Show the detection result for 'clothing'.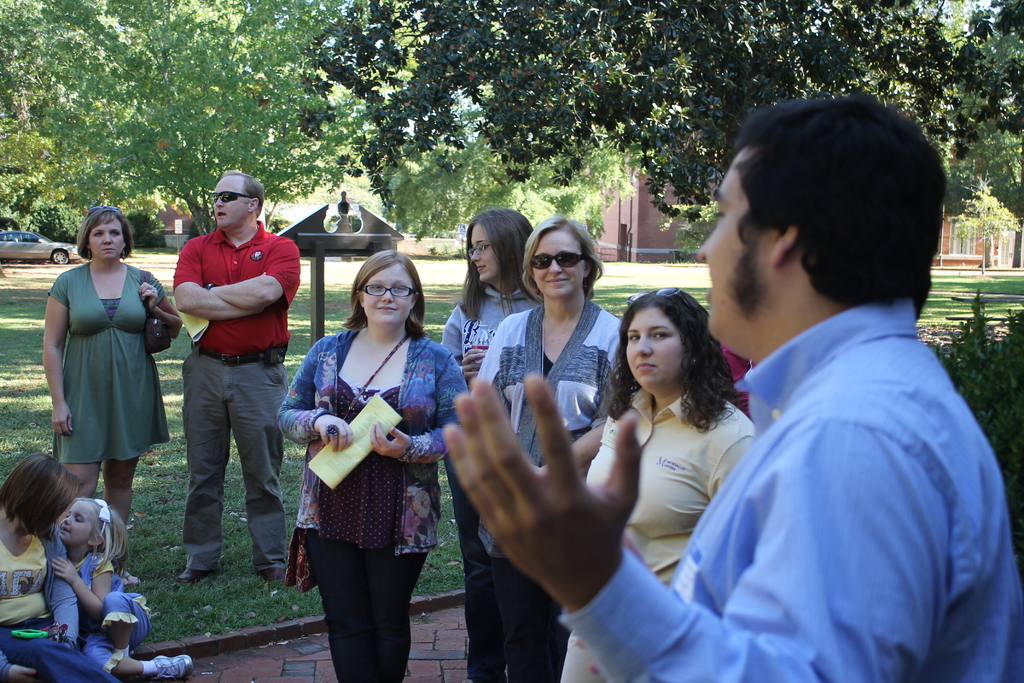
{"x1": 433, "y1": 281, "x2": 542, "y2": 682}.
